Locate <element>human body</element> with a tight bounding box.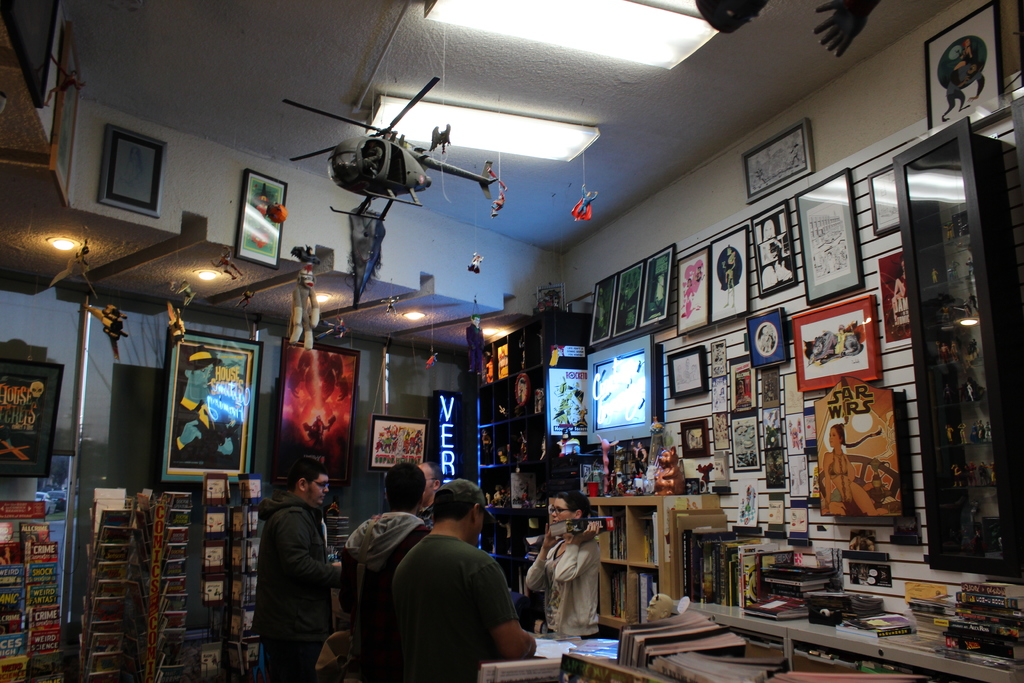
391,518,543,682.
